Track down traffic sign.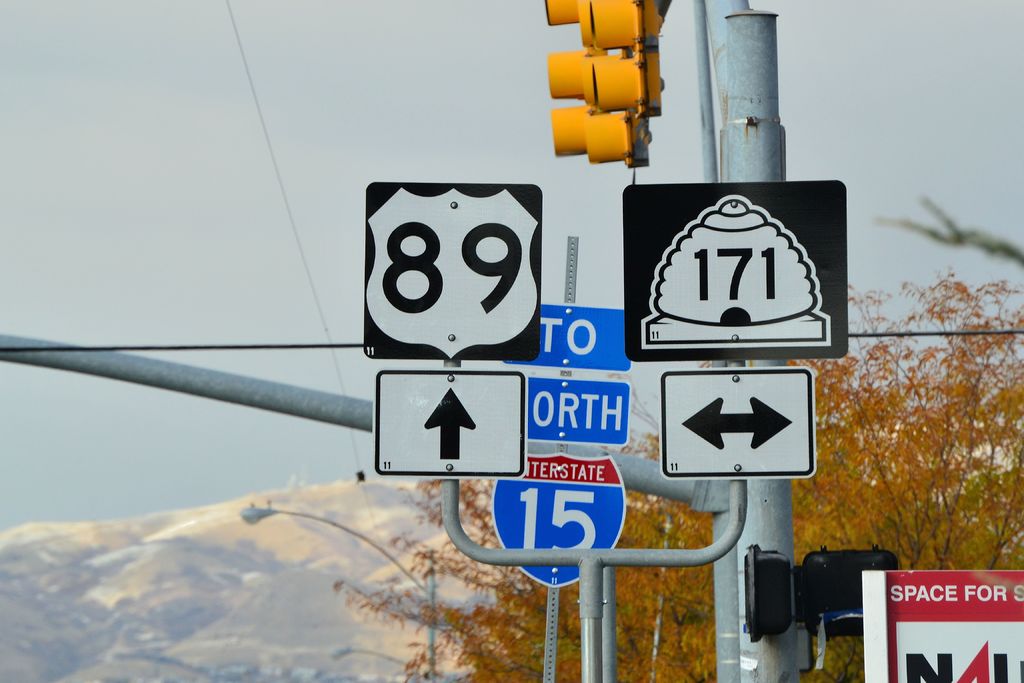
Tracked to {"left": 495, "top": 450, "right": 624, "bottom": 589}.
